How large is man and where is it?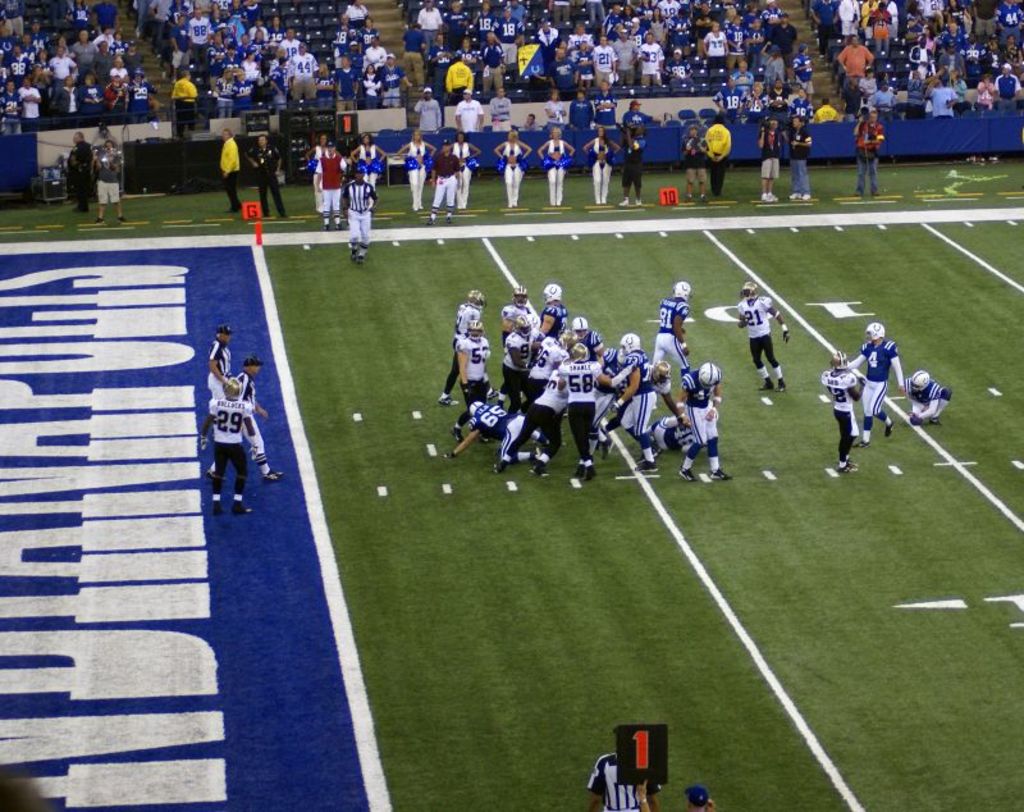
Bounding box: crop(189, 8, 210, 68).
